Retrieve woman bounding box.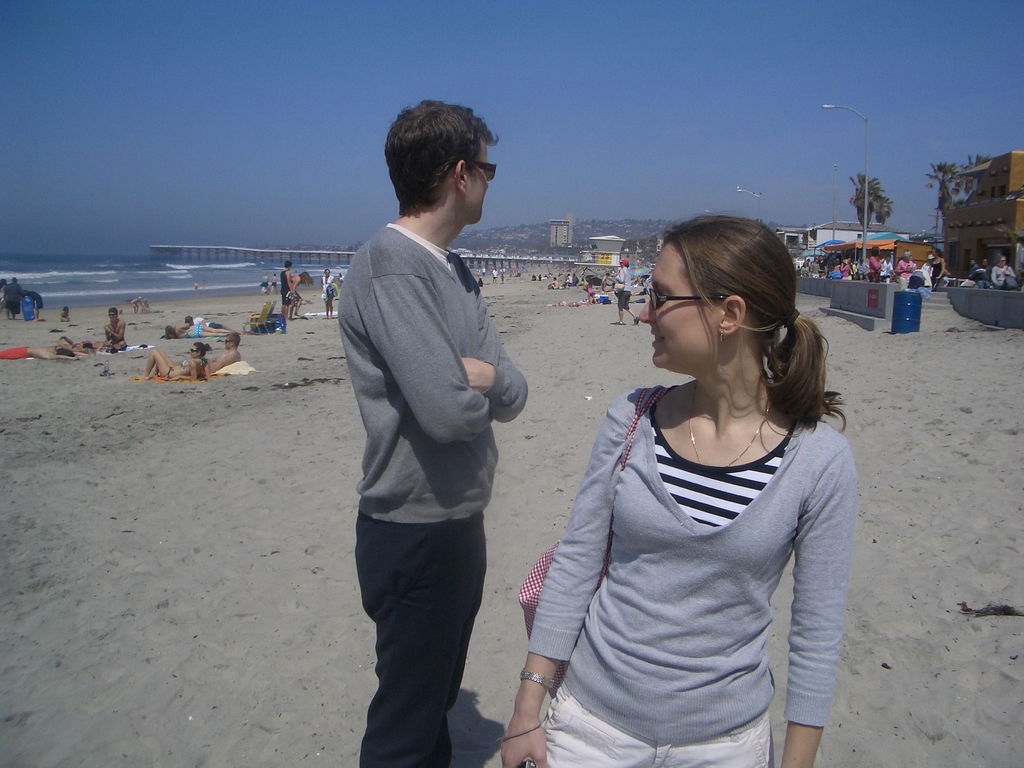
Bounding box: bbox(614, 257, 638, 323).
